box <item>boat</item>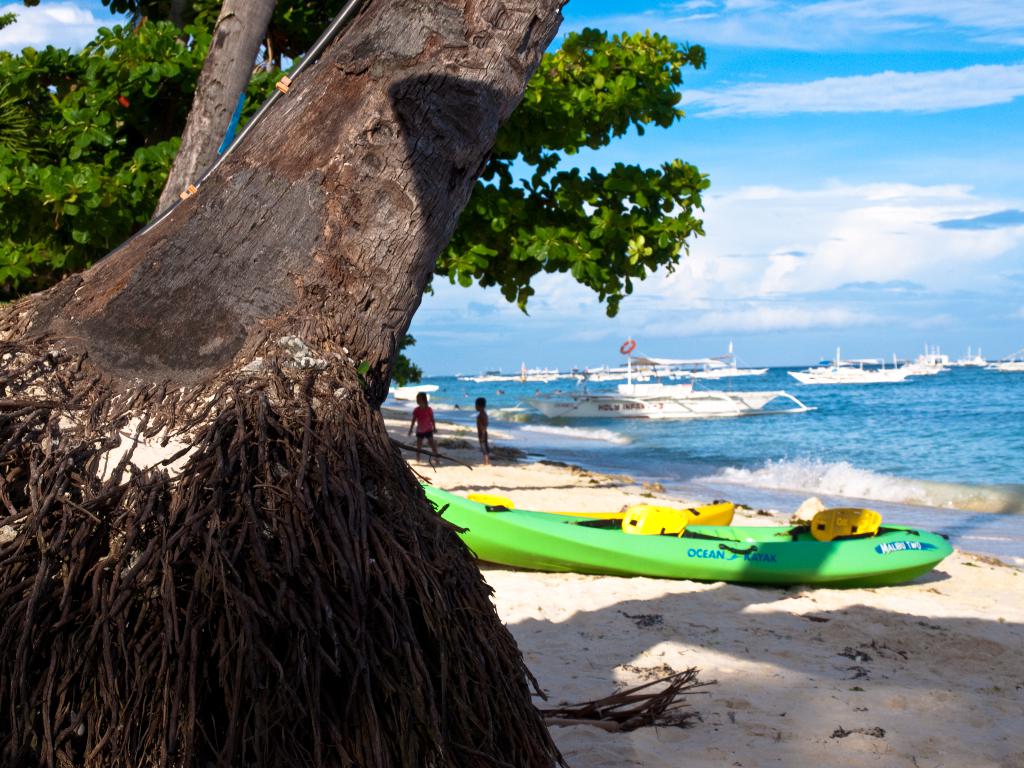
<region>507, 335, 809, 423</region>
